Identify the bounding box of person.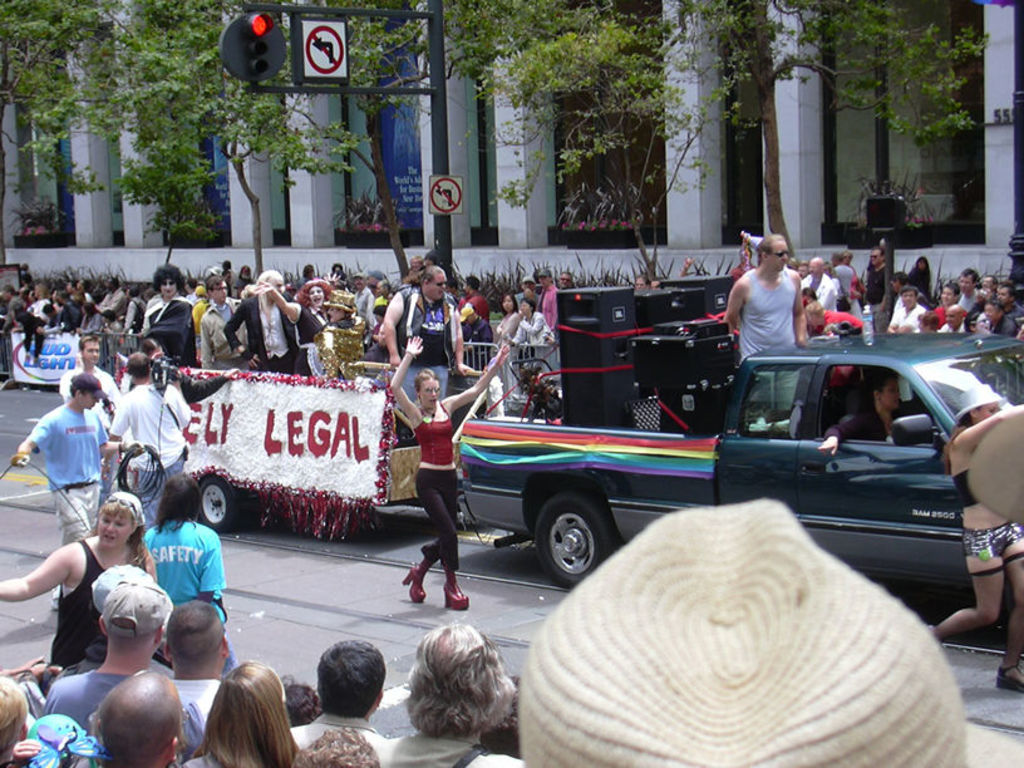
[733,222,832,412].
